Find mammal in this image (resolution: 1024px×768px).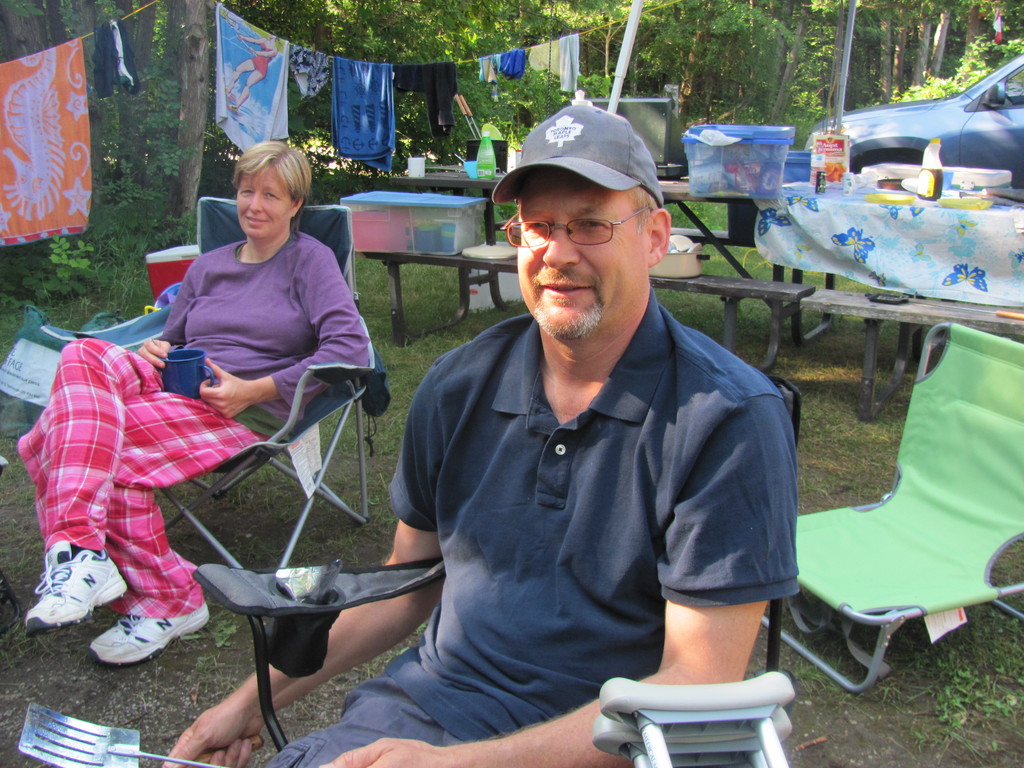
bbox=(17, 138, 375, 668).
